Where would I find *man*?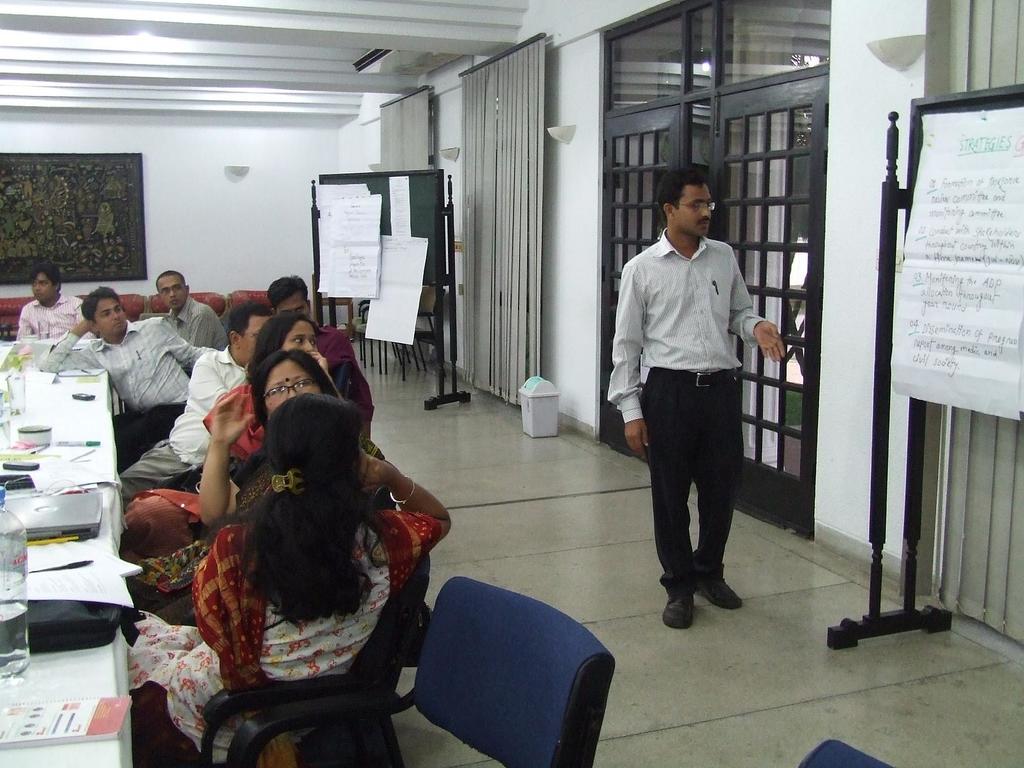
At l=10, t=267, r=91, b=340.
